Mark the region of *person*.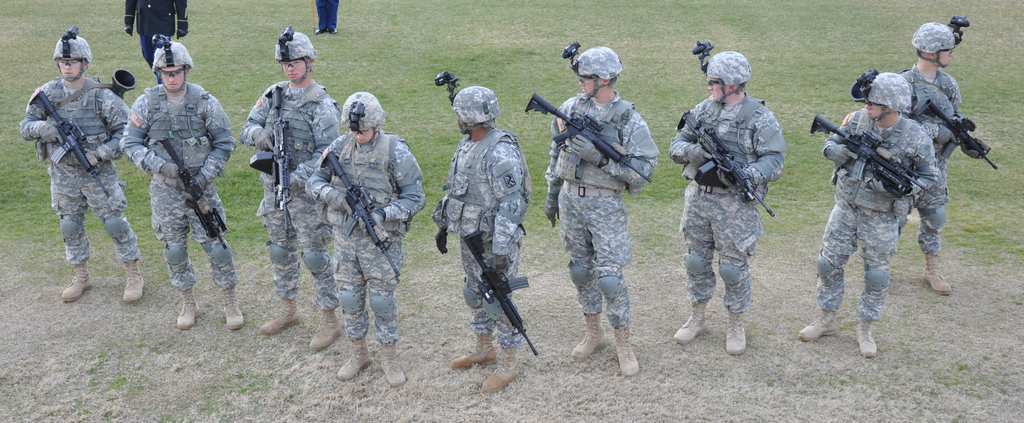
Region: 118,40,232,336.
